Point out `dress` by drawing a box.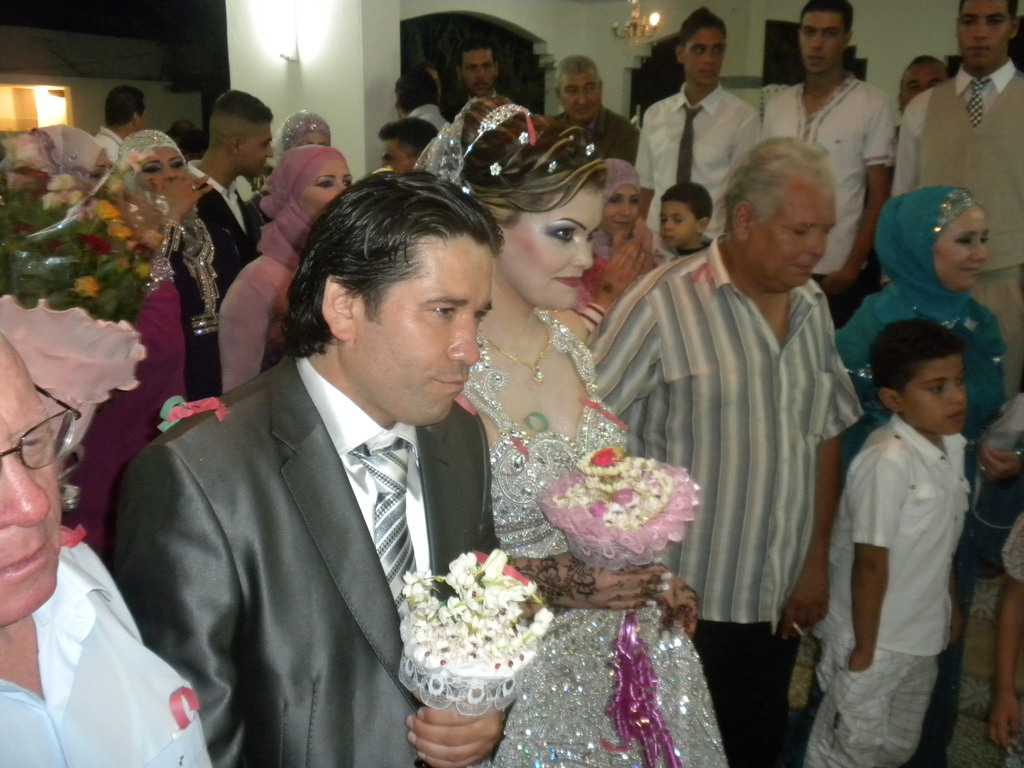
x1=163 y1=208 x2=262 y2=397.
